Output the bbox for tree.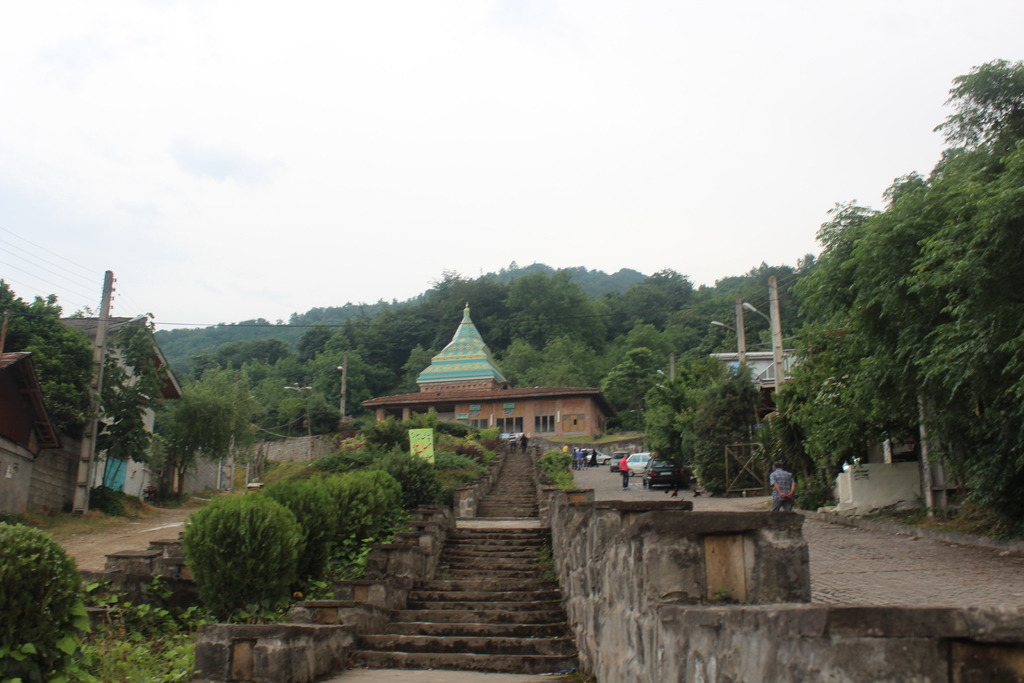
BBox(408, 265, 536, 377).
